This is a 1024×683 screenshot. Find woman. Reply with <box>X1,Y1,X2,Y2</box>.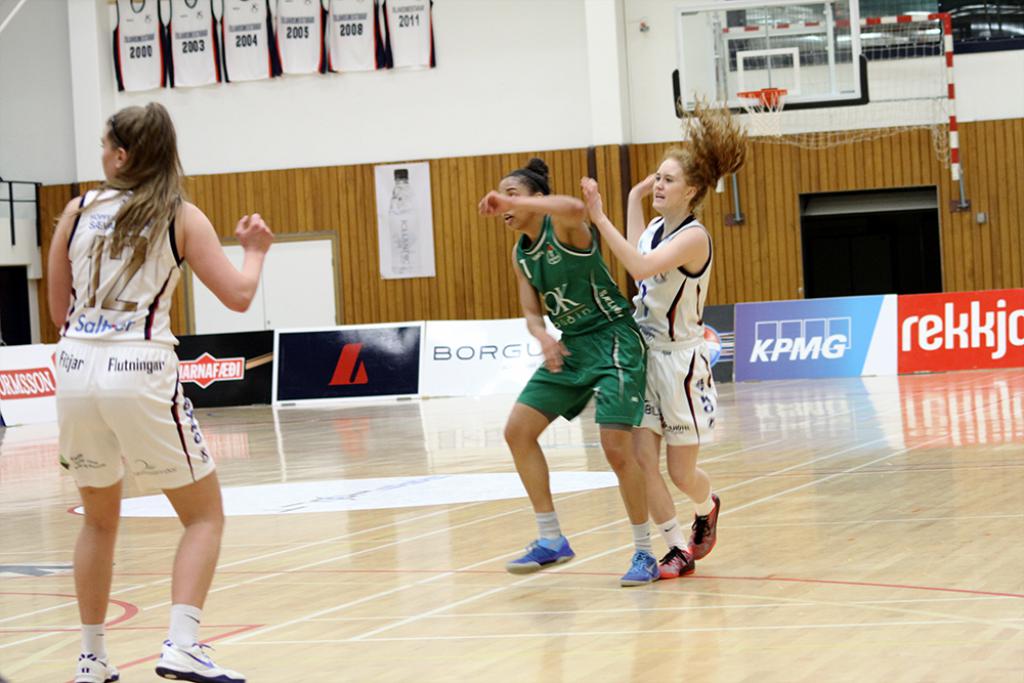
<box>477,155,665,590</box>.
